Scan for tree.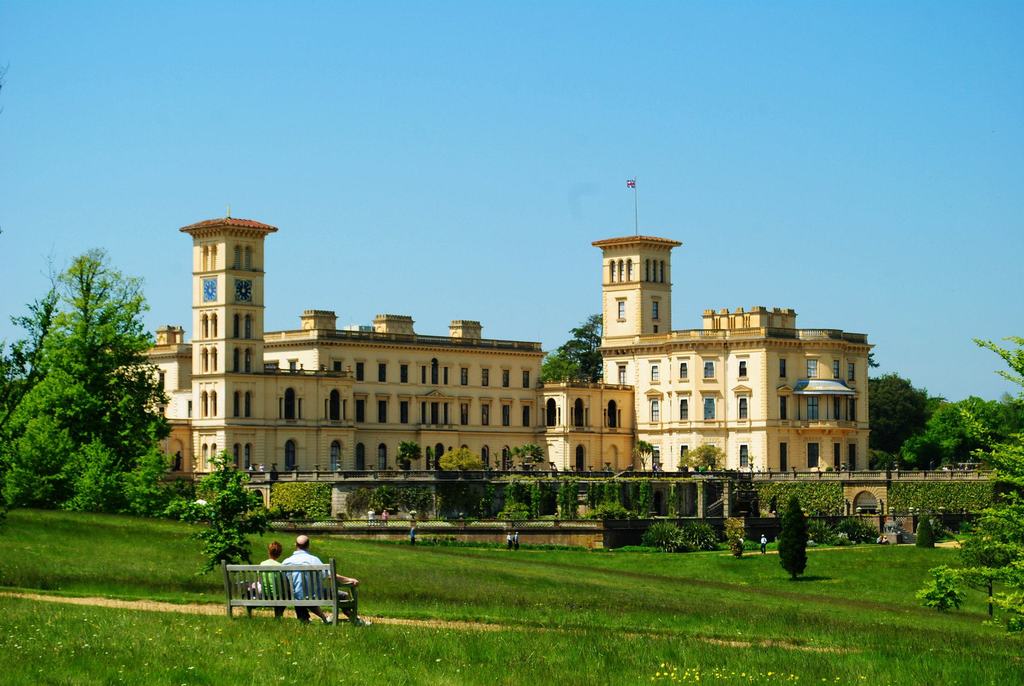
Scan result: select_region(438, 448, 485, 474).
